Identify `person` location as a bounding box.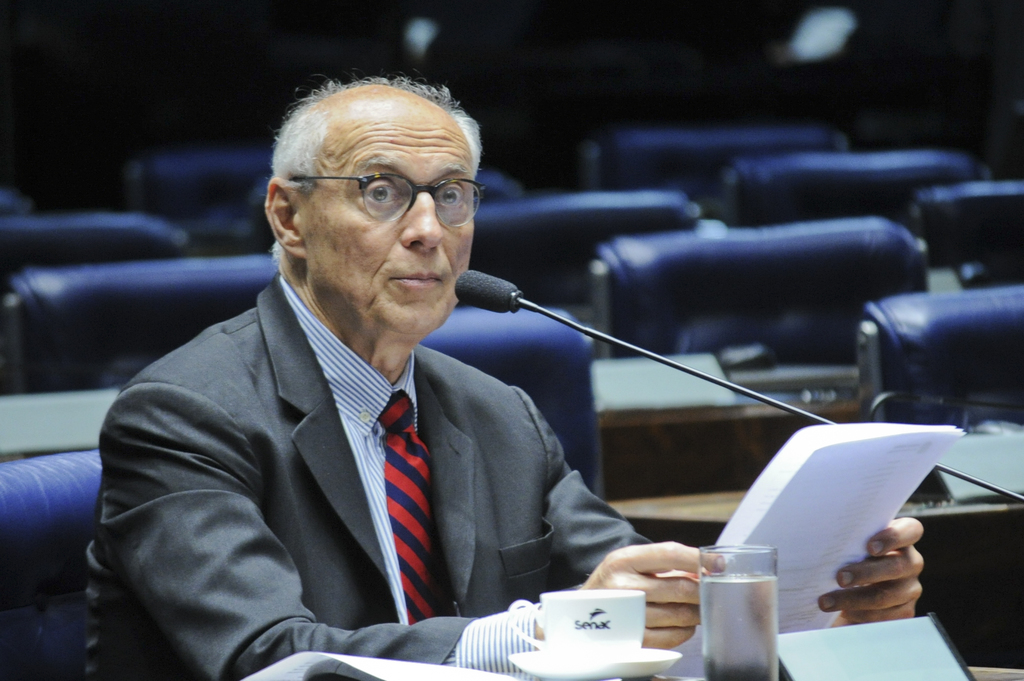
crop(82, 77, 925, 680).
